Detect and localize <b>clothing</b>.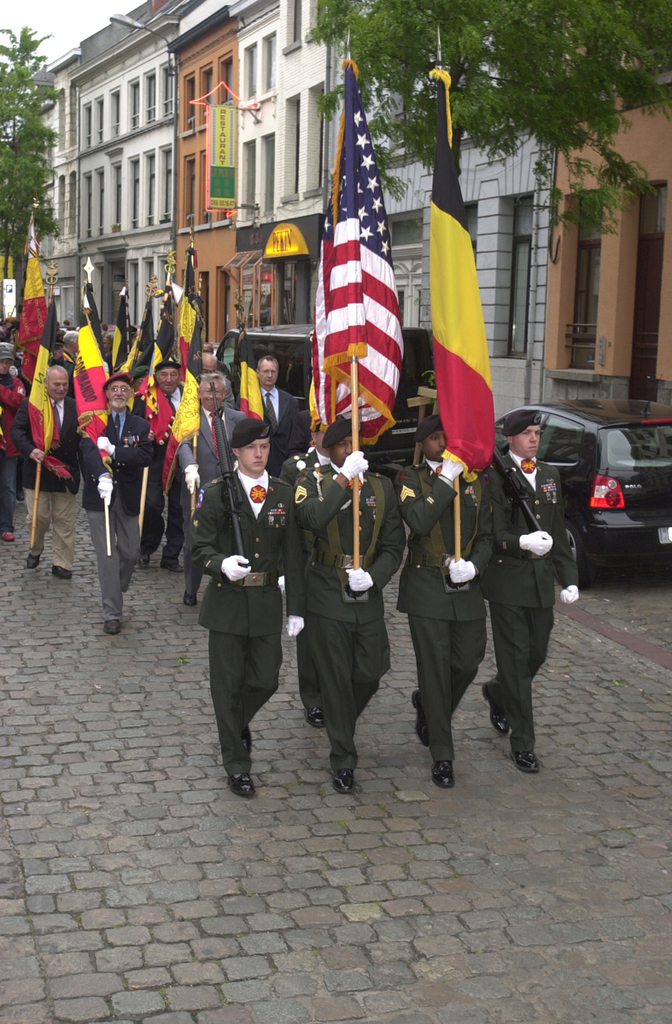
Localized at locate(187, 422, 300, 778).
